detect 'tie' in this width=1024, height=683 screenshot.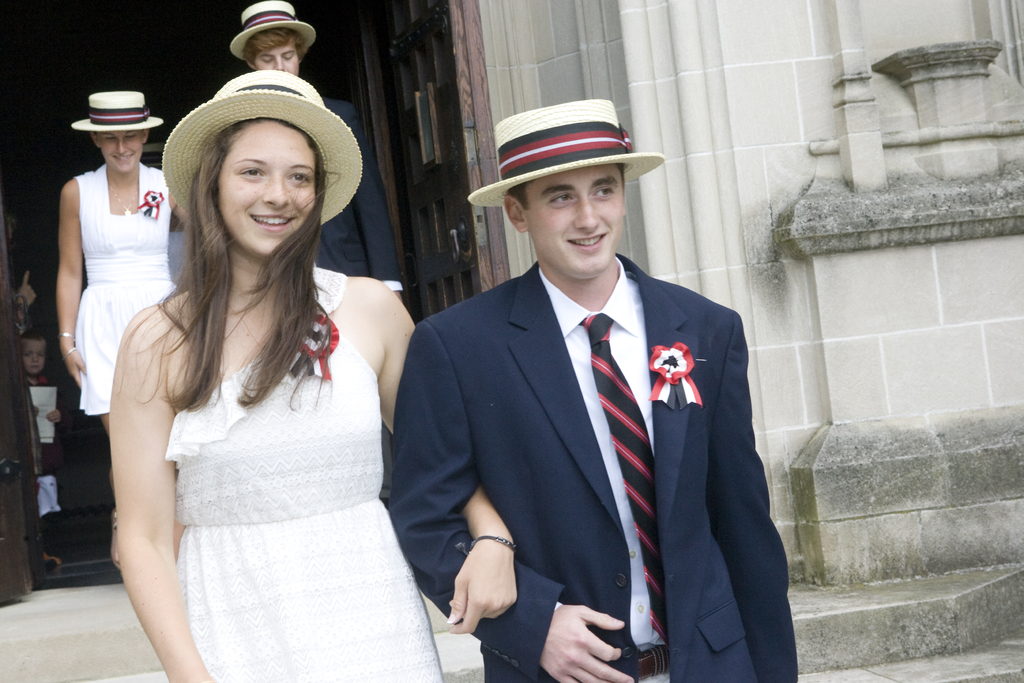
Detection: <region>580, 312, 675, 641</region>.
